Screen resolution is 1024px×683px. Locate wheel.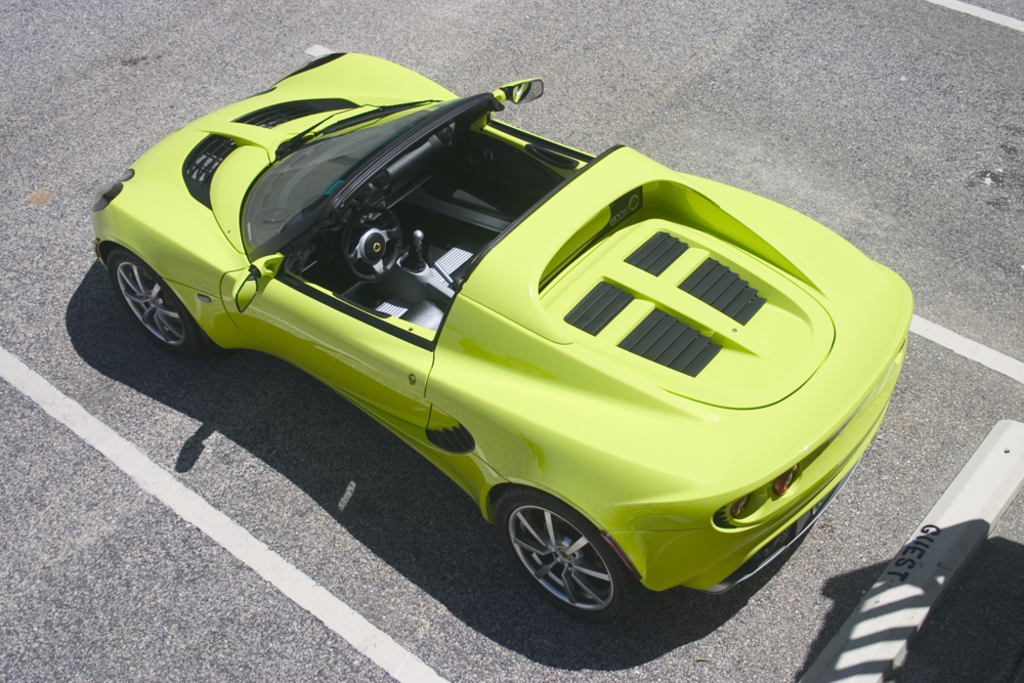
[left=340, top=209, right=402, bottom=282].
